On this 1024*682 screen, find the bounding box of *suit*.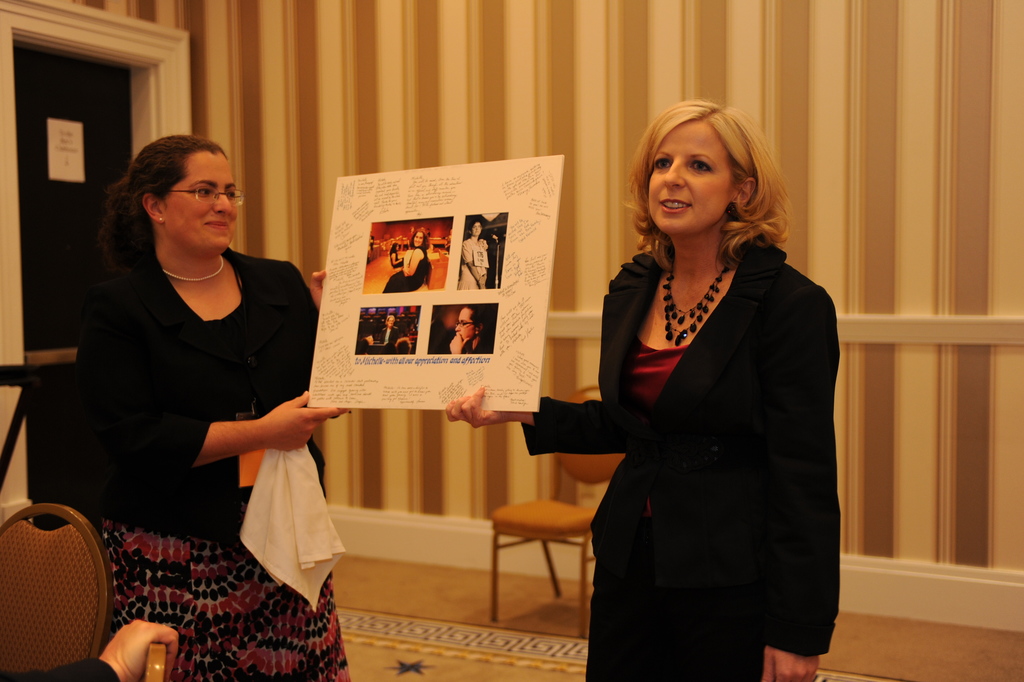
Bounding box: Rect(521, 236, 842, 681).
